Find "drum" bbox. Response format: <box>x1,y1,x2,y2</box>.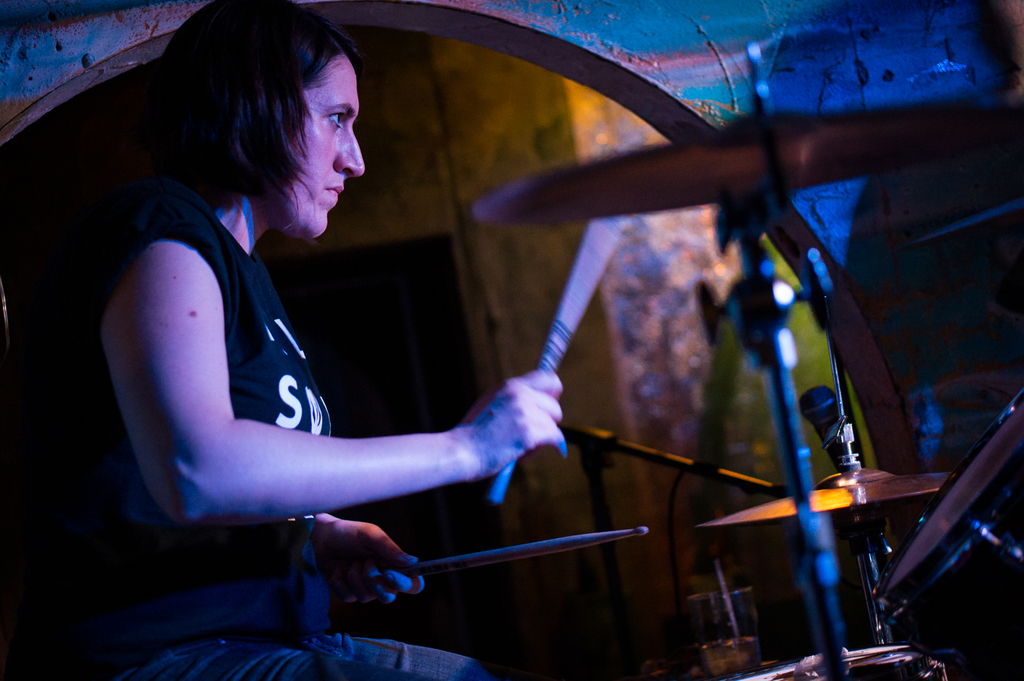
<box>713,645,941,680</box>.
